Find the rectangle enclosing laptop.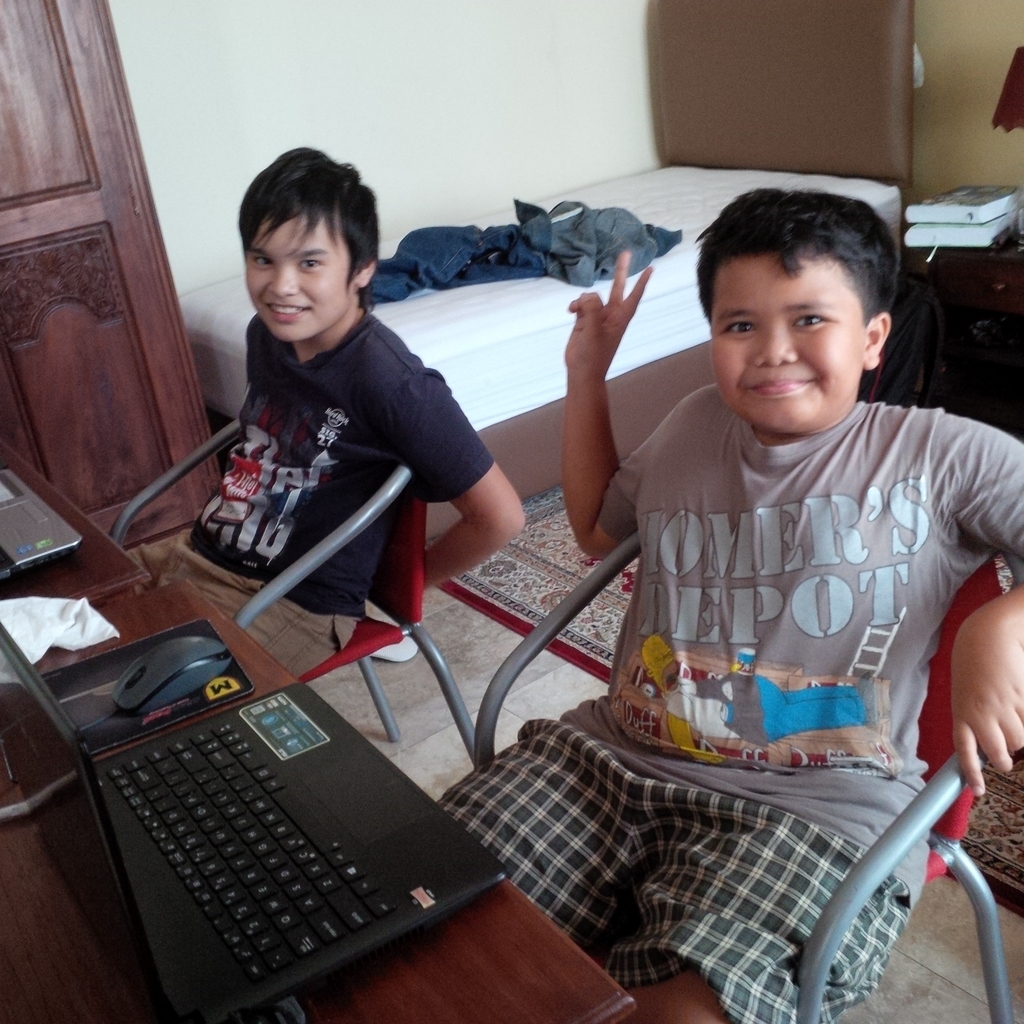
(42, 596, 553, 1006).
